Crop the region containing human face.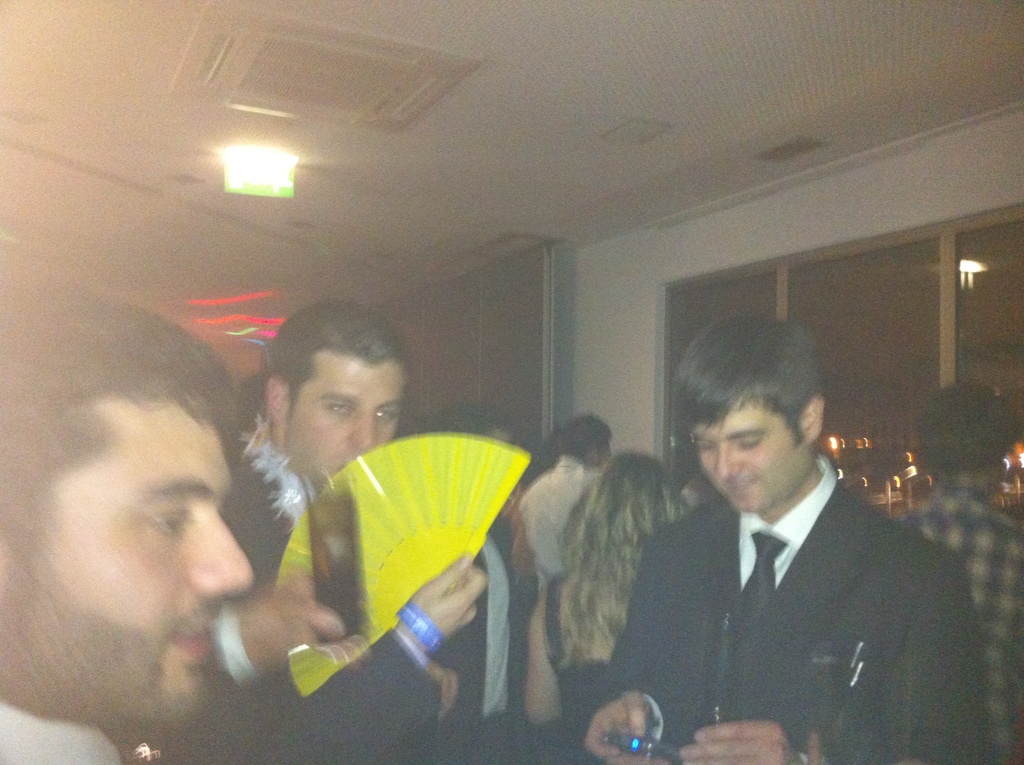
Crop region: rect(297, 346, 410, 485).
